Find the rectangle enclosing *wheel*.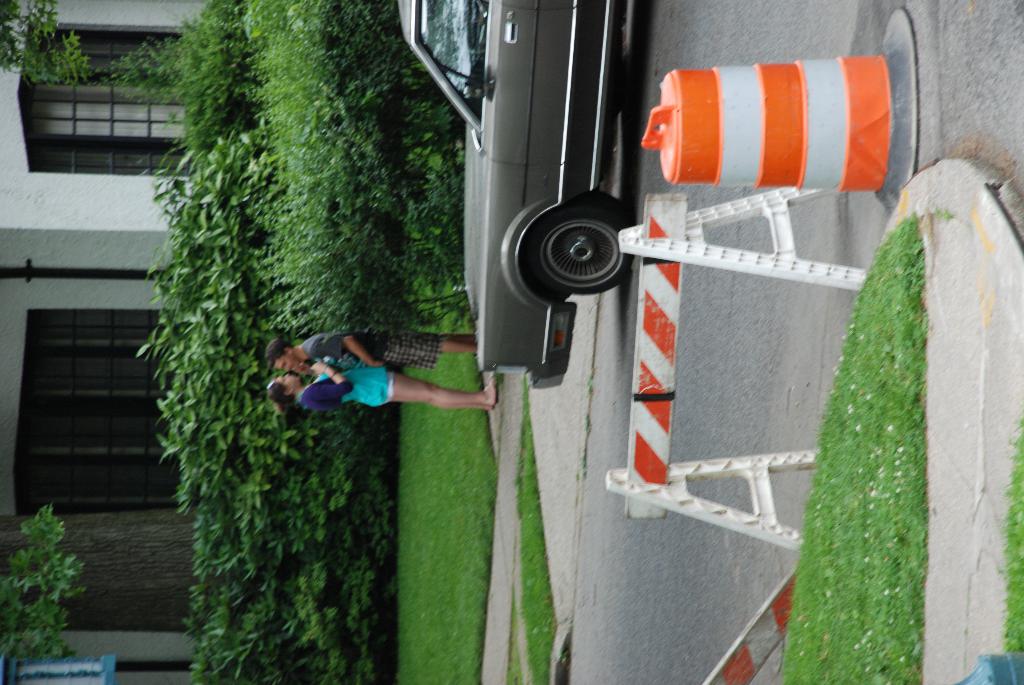
x1=515 y1=195 x2=641 y2=282.
